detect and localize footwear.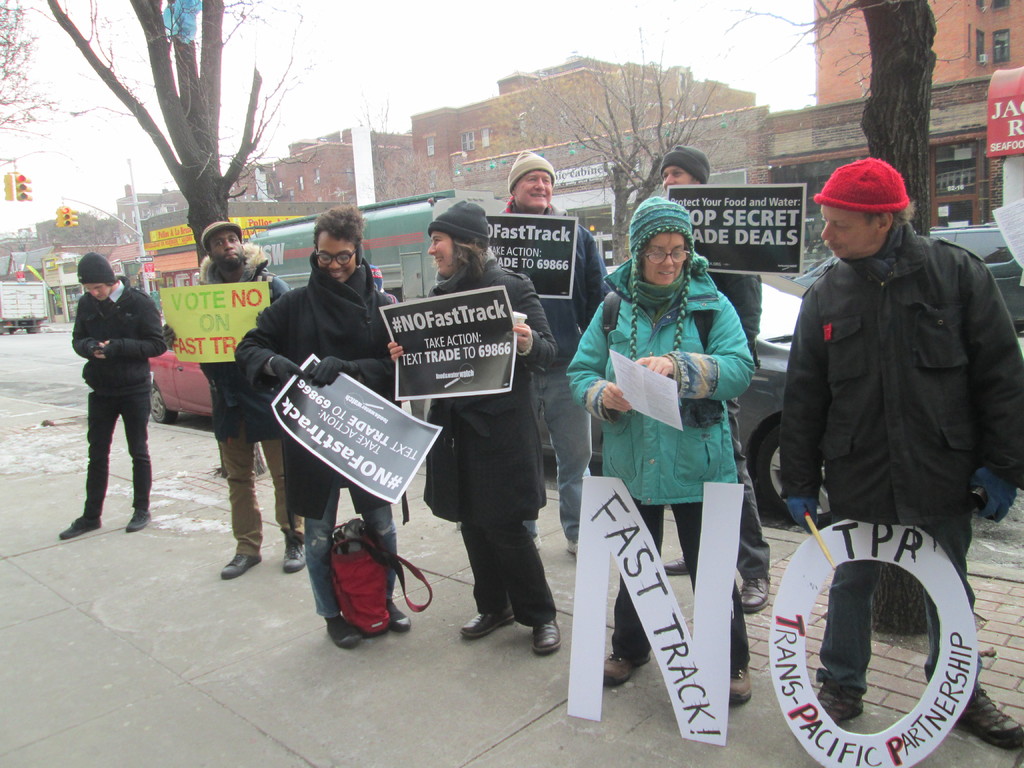
Localized at [821,682,867,724].
